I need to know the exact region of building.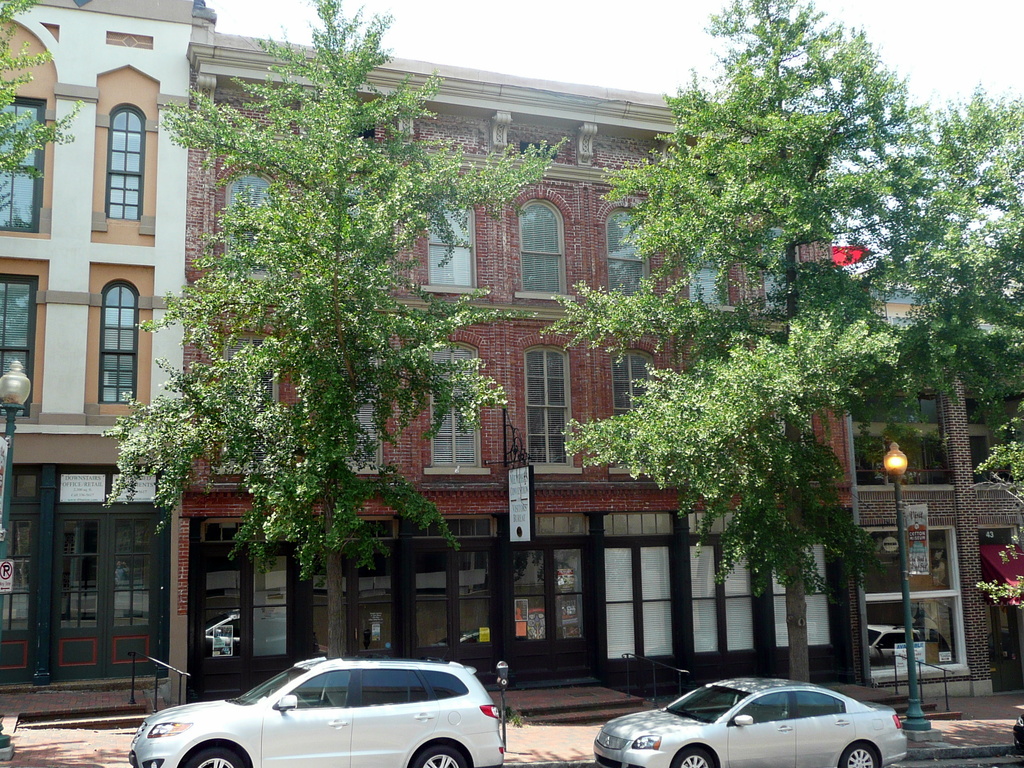
Region: pyautogui.locateOnScreen(168, 3, 851, 723).
